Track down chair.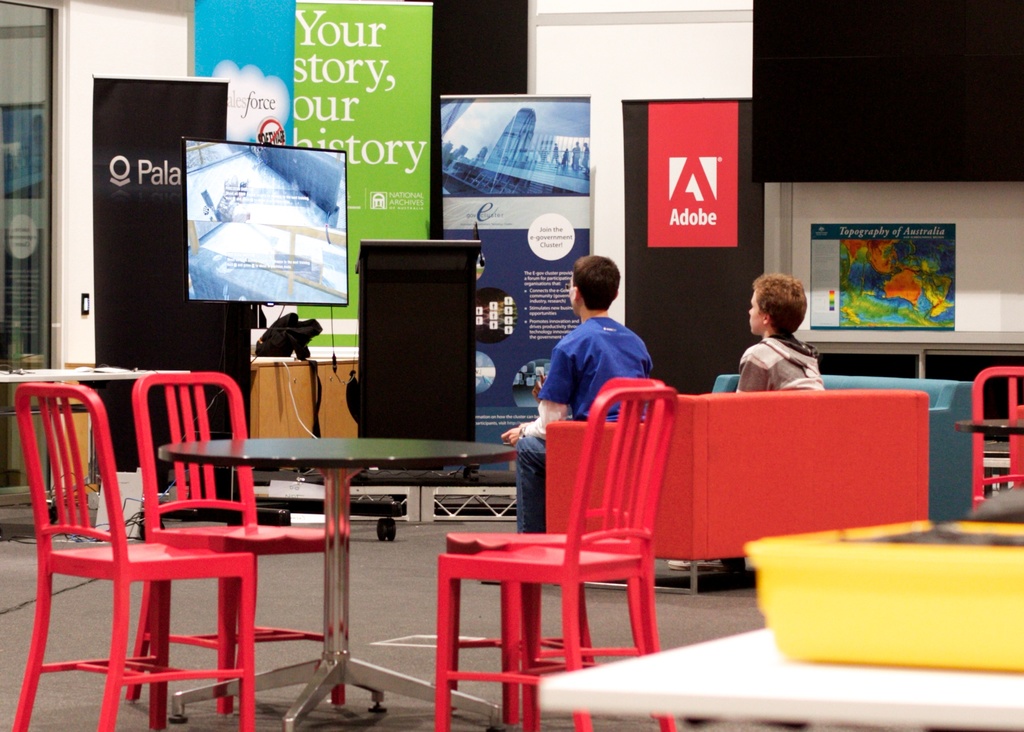
Tracked to pyautogui.locateOnScreen(971, 362, 1023, 508).
